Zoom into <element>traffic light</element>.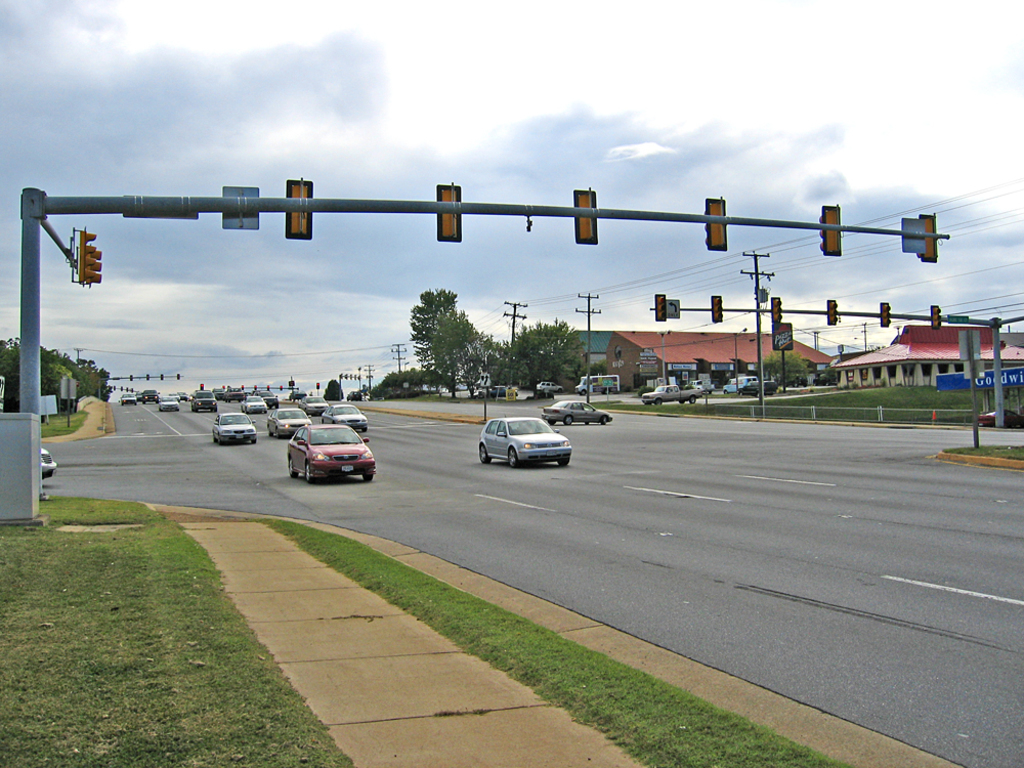
Zoom target: x1=436, y1=183, x2=462, y2=241.
